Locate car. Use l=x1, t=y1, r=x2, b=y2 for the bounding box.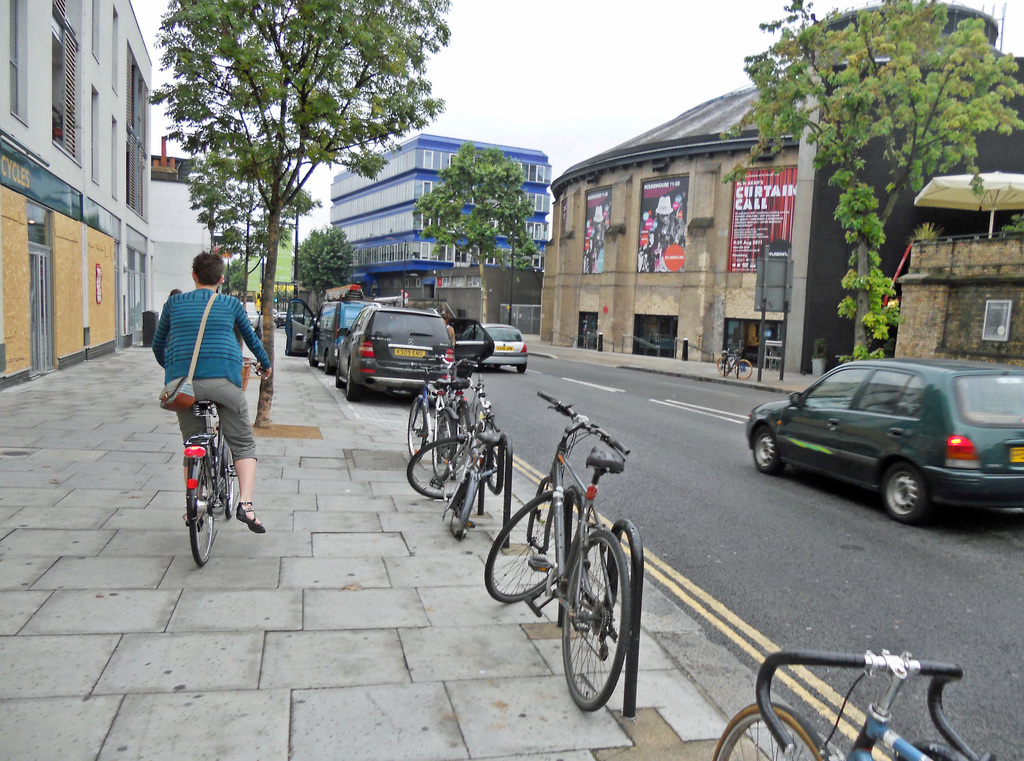
l=748, t=359, r=1019, b=531.
